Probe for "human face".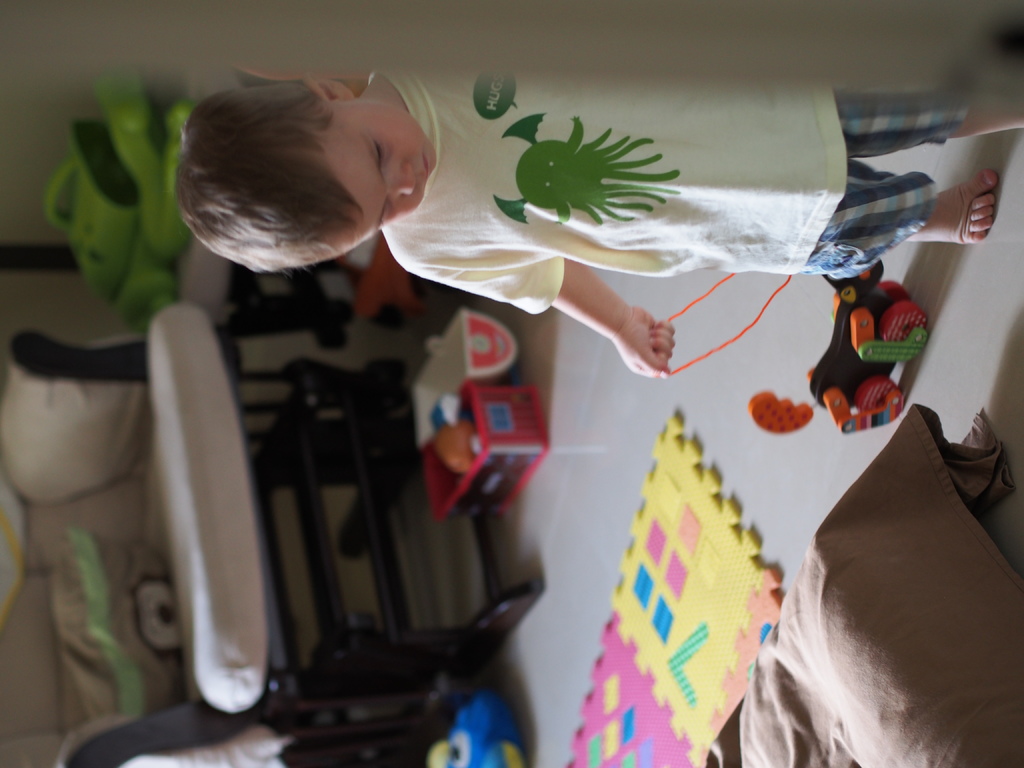
Probe result: select_region(314, 102, 435, 237).
